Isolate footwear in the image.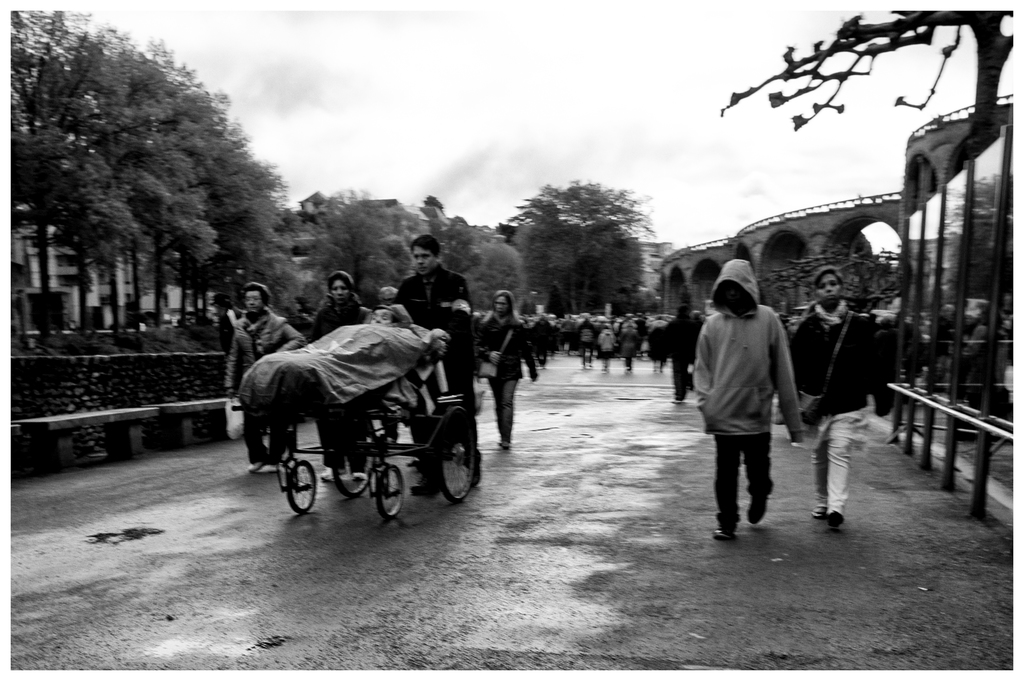
Isolated region: 831:514:845:532.
